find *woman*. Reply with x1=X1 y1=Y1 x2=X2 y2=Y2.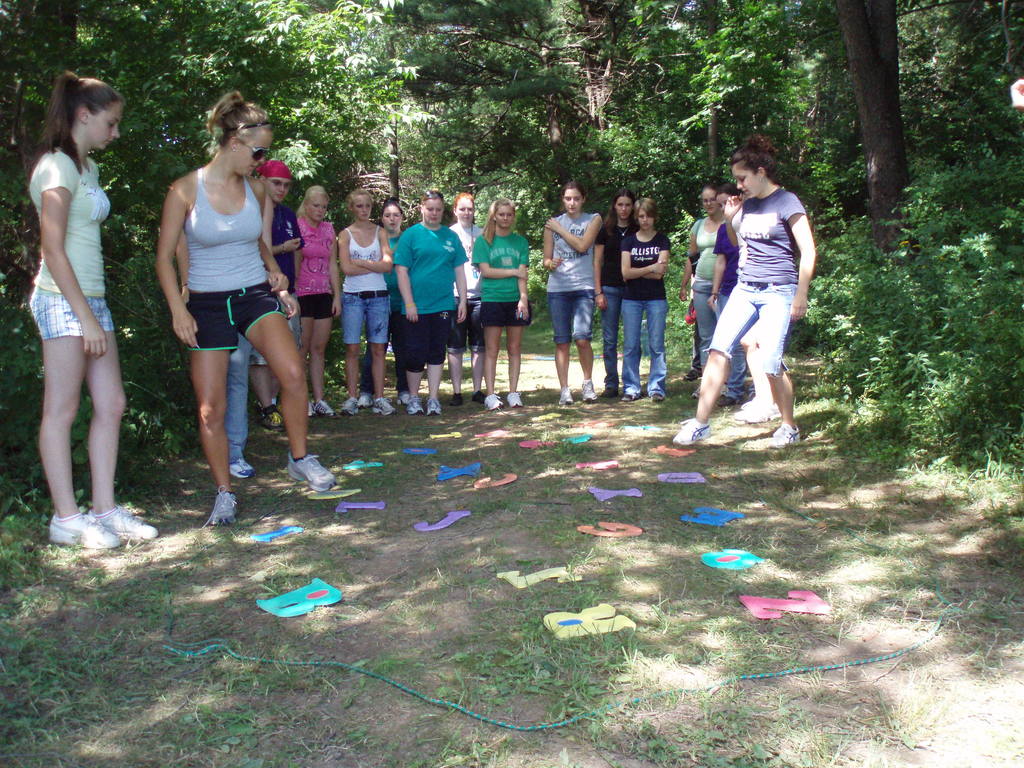
x1=708 y1=182 x2=755 y2=412.
